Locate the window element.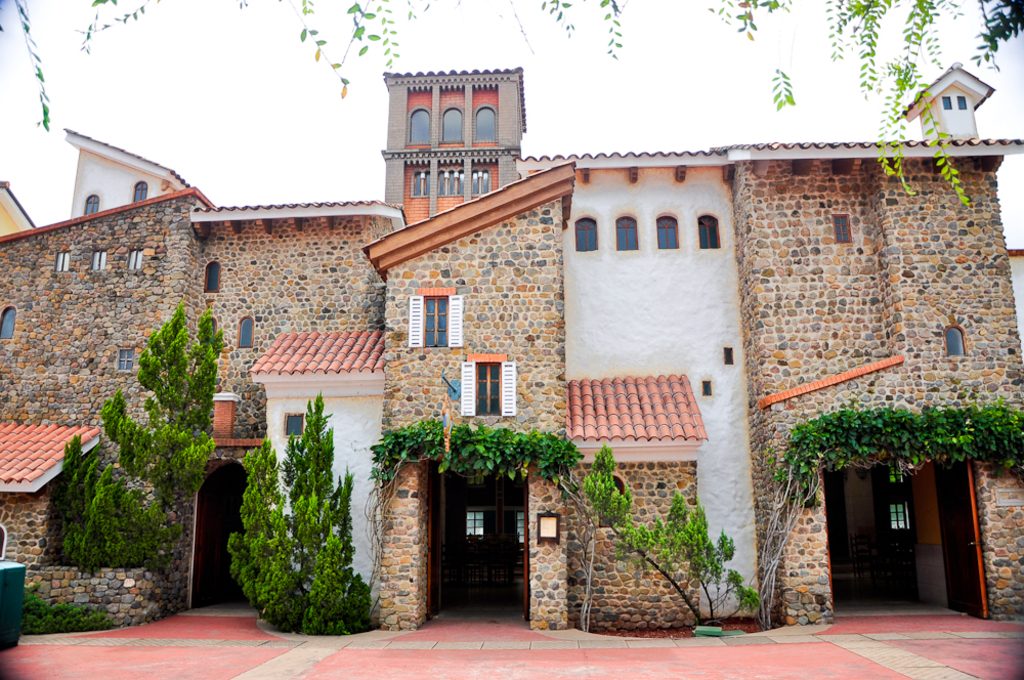
Element bbox: x1=437 y1=166 x2=465 y2=196.
